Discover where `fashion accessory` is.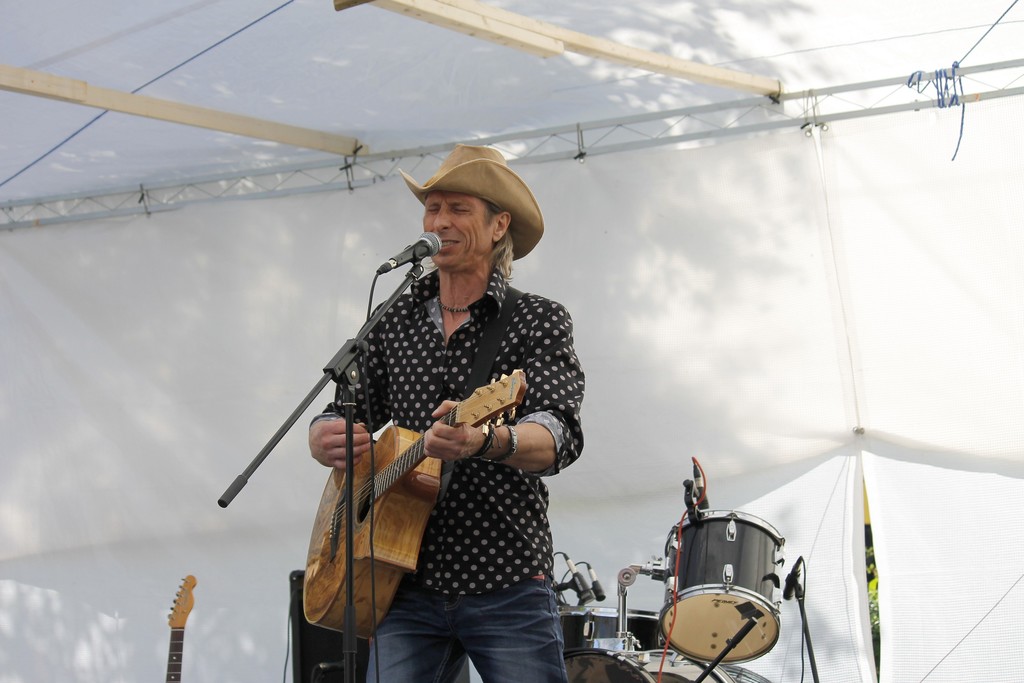
Discovered at x1=396, y1=142, x2=544, y2=263.
